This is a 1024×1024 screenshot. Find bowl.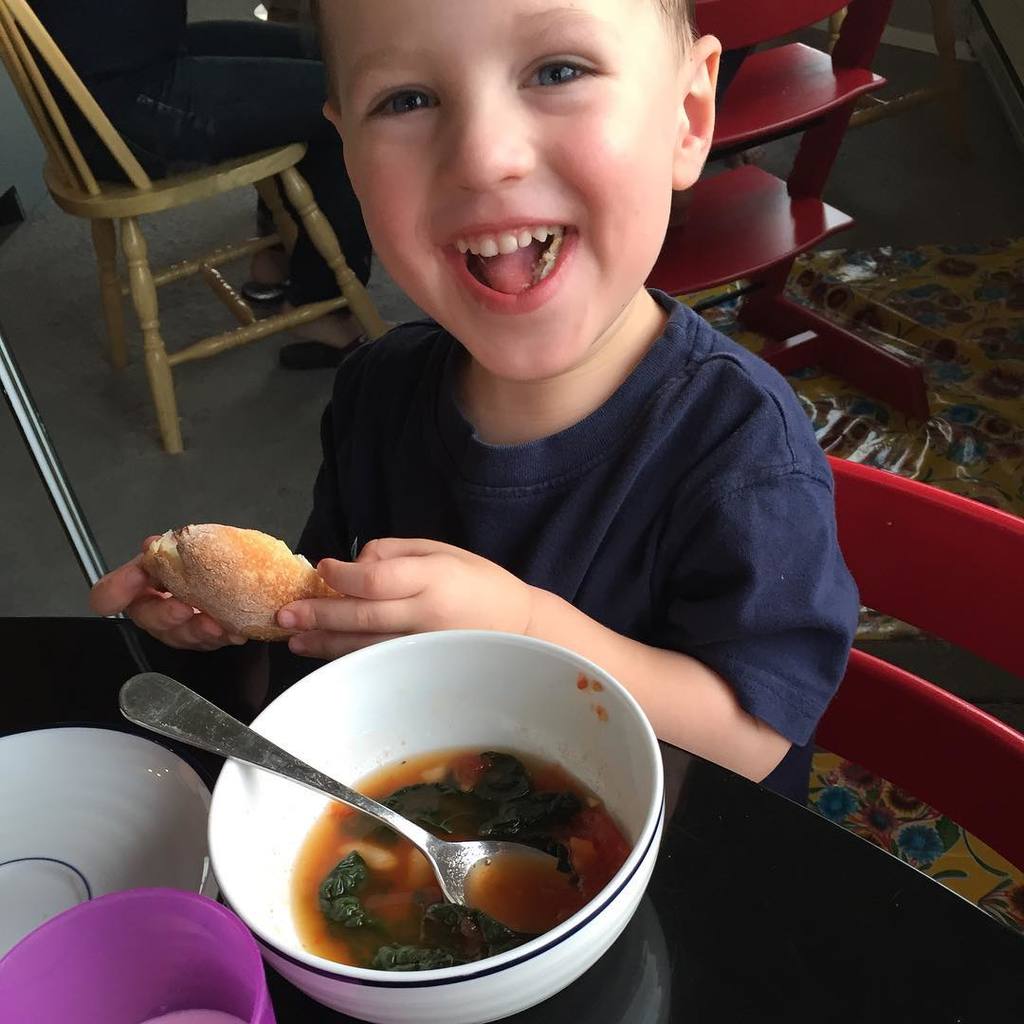
Bounding box: [216, 650, 666, 1007].
